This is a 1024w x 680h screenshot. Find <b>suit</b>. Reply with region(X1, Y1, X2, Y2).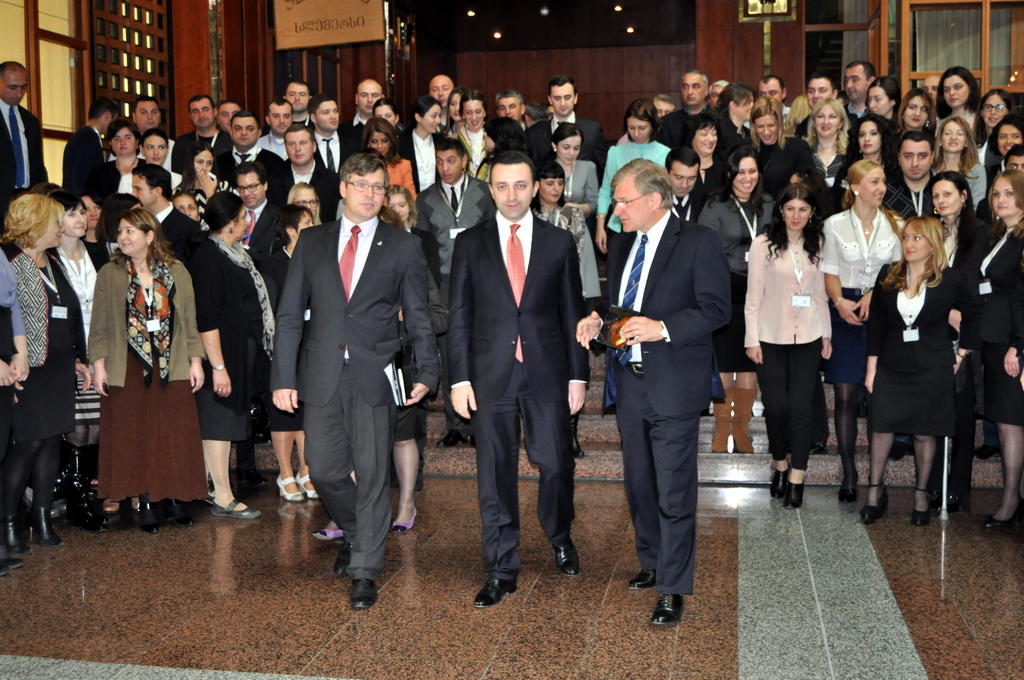
region(64, 125, 106, 188).
